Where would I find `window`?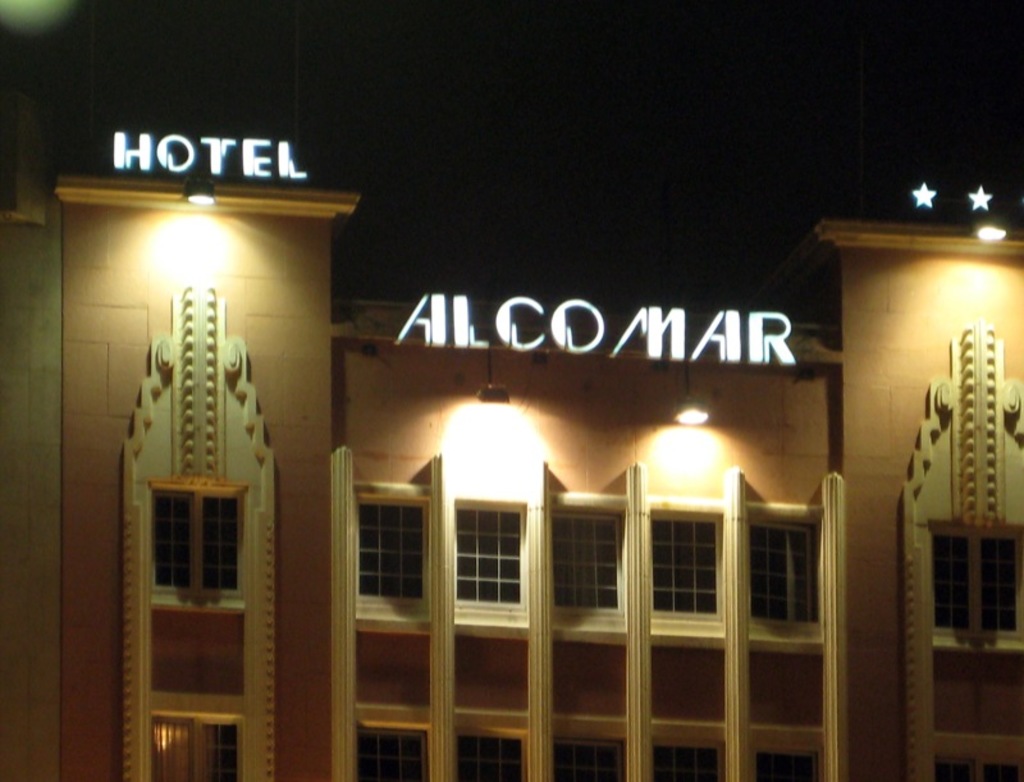
At 146,705,244,781.
